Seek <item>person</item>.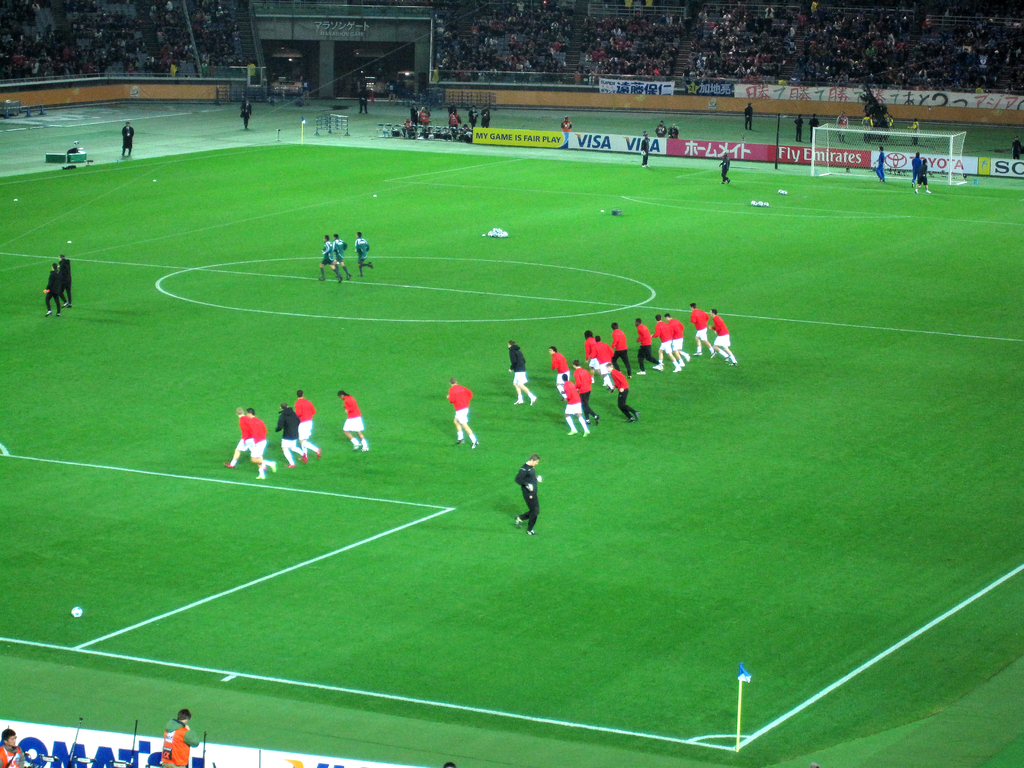
293:389:329:462.
